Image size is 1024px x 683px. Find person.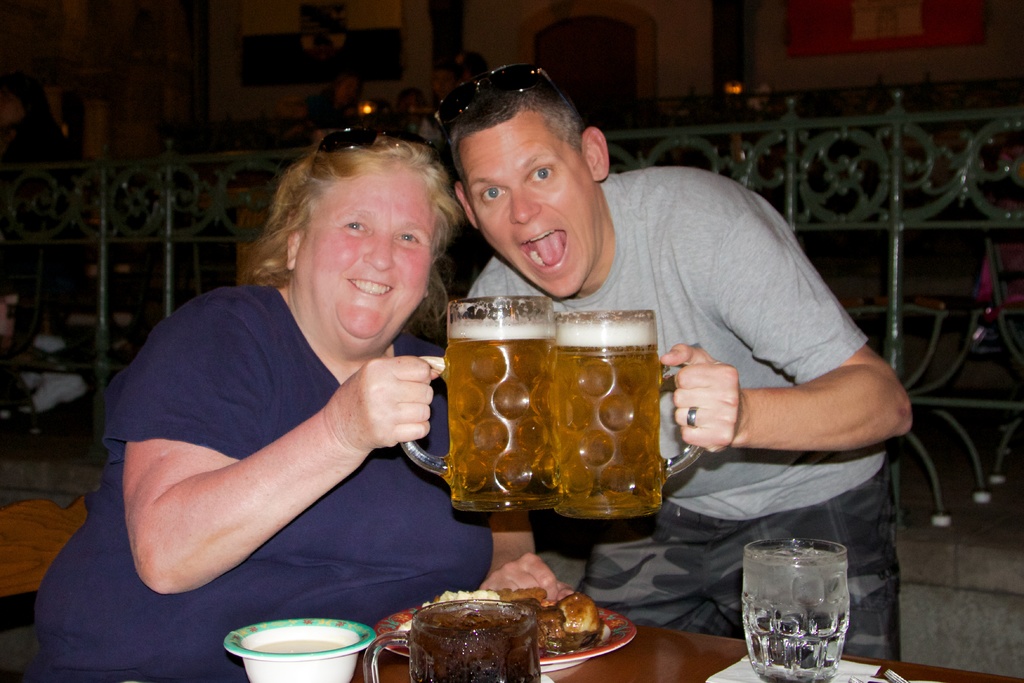
<bbox>34, 125, 499, 682</bbox>.
